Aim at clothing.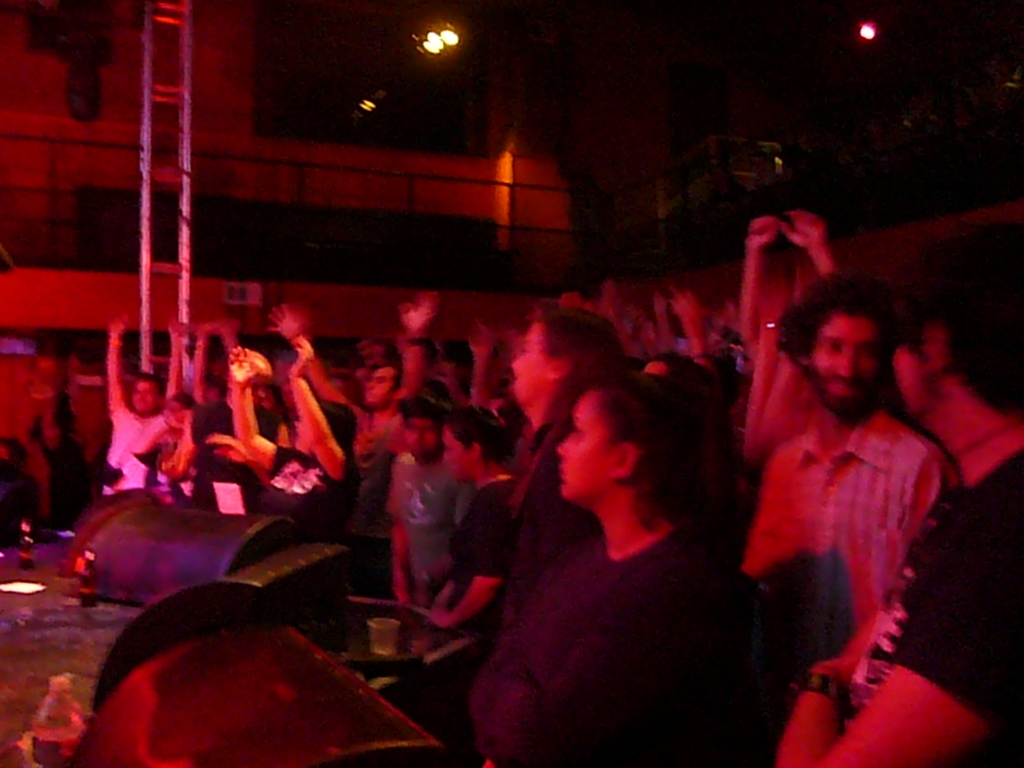
Aimed at x1=469 y1=532 x2=790 y2=767.
